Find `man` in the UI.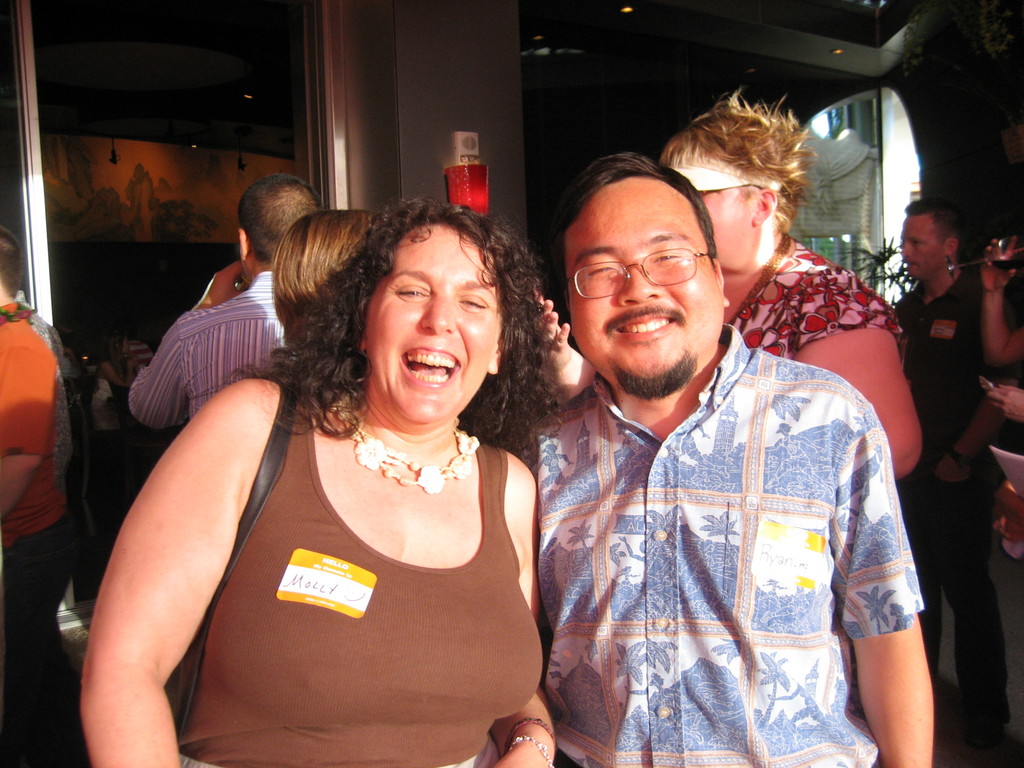
UI element at (x1=884, y1=195, x2=1023, y2=767).
